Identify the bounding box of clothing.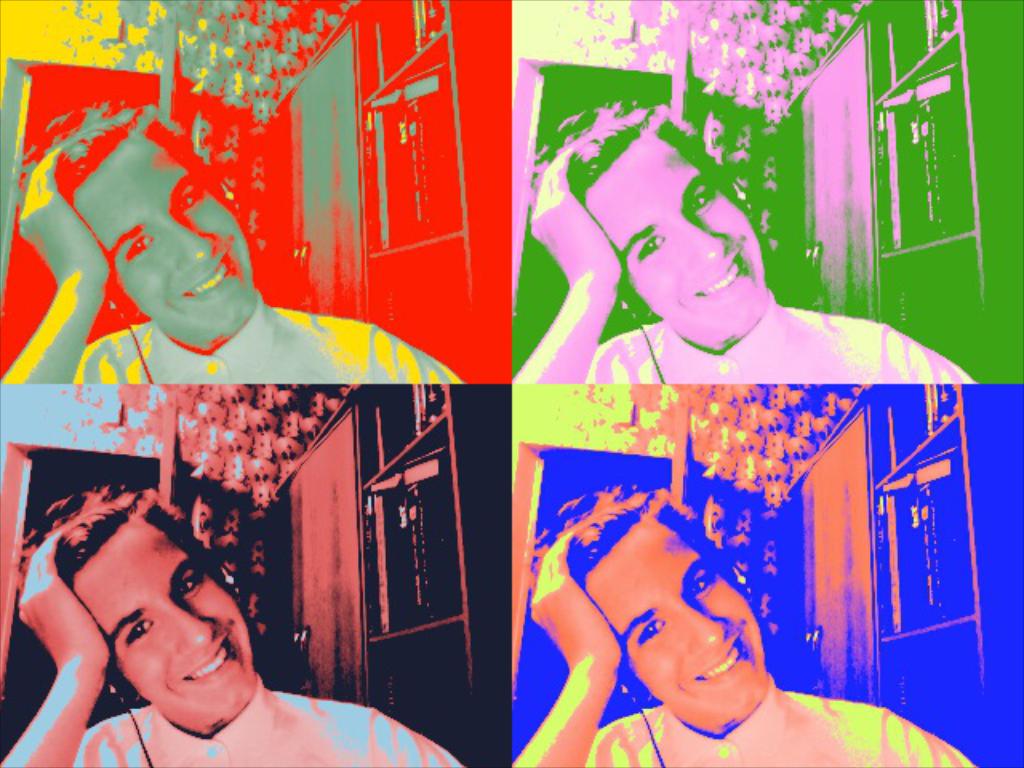
(x1=587, y1=672, x2=973, y2=766).
